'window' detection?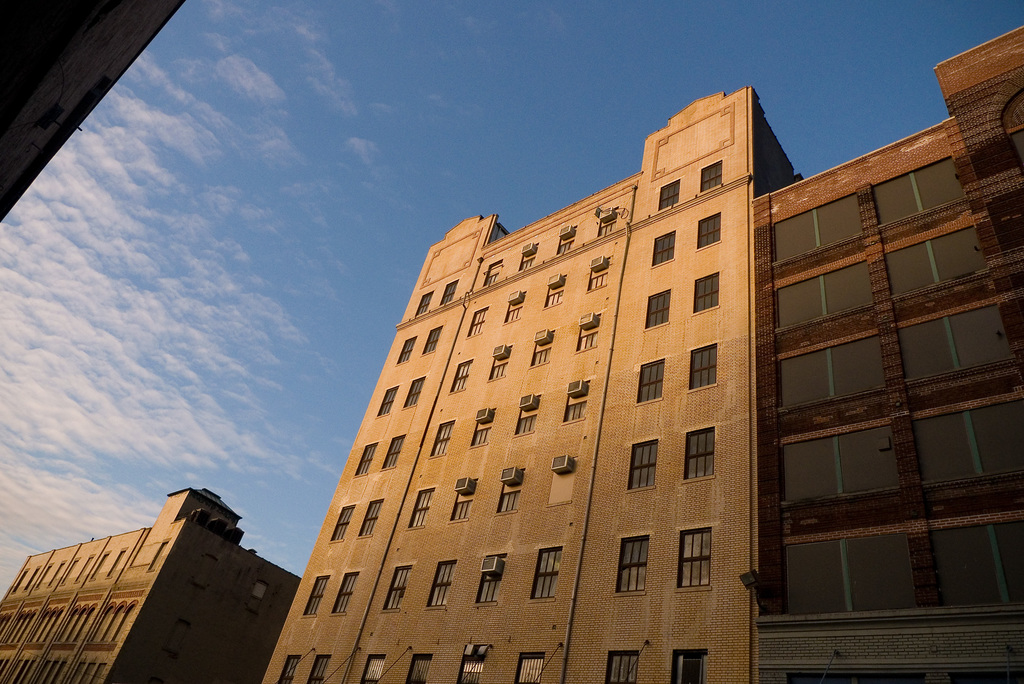
box(932, 520, 1023, 598)
